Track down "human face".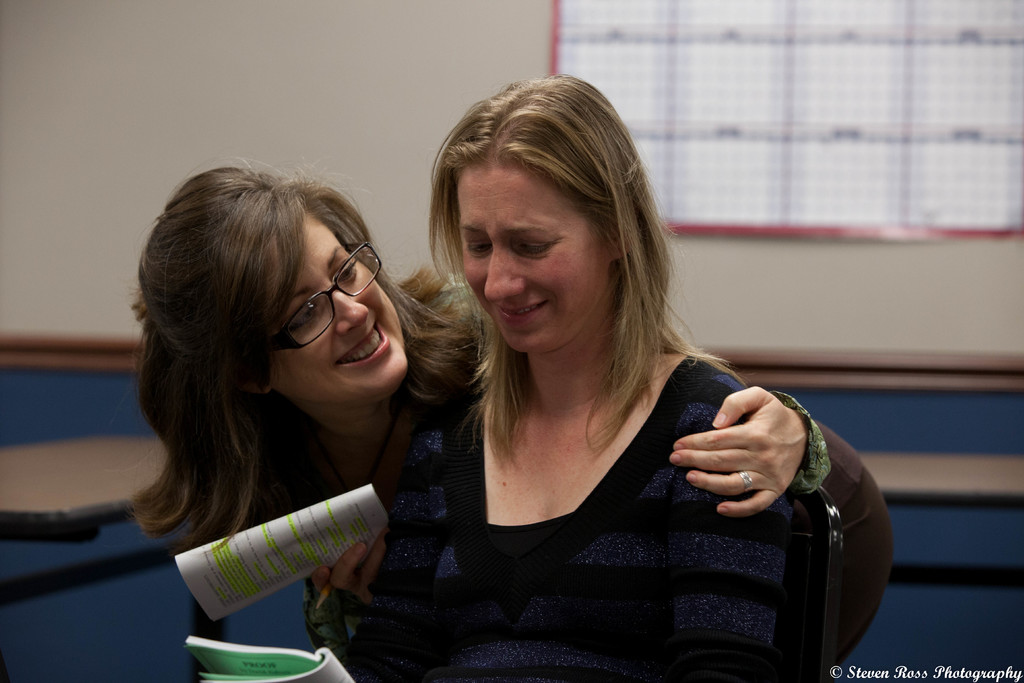
Tracked to (left=262, top=209, right=401, bottom=401).
